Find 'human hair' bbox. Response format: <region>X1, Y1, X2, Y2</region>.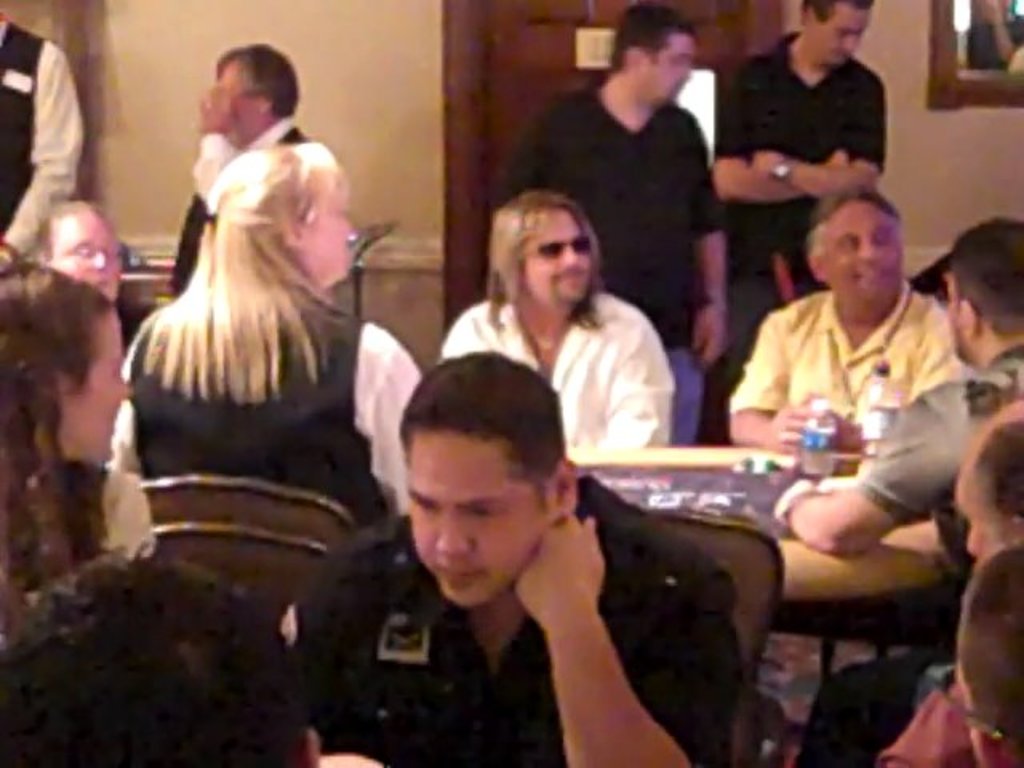
<region>803, 0, 874, 22</region>.
